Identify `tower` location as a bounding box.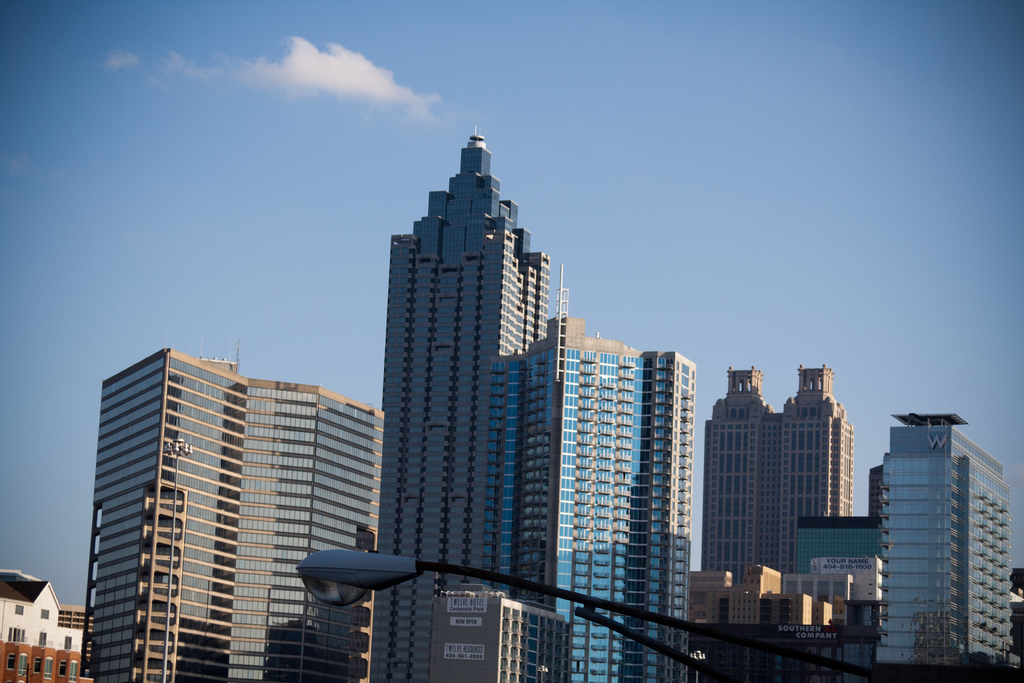
Rect(273, 374, 384, 667).
